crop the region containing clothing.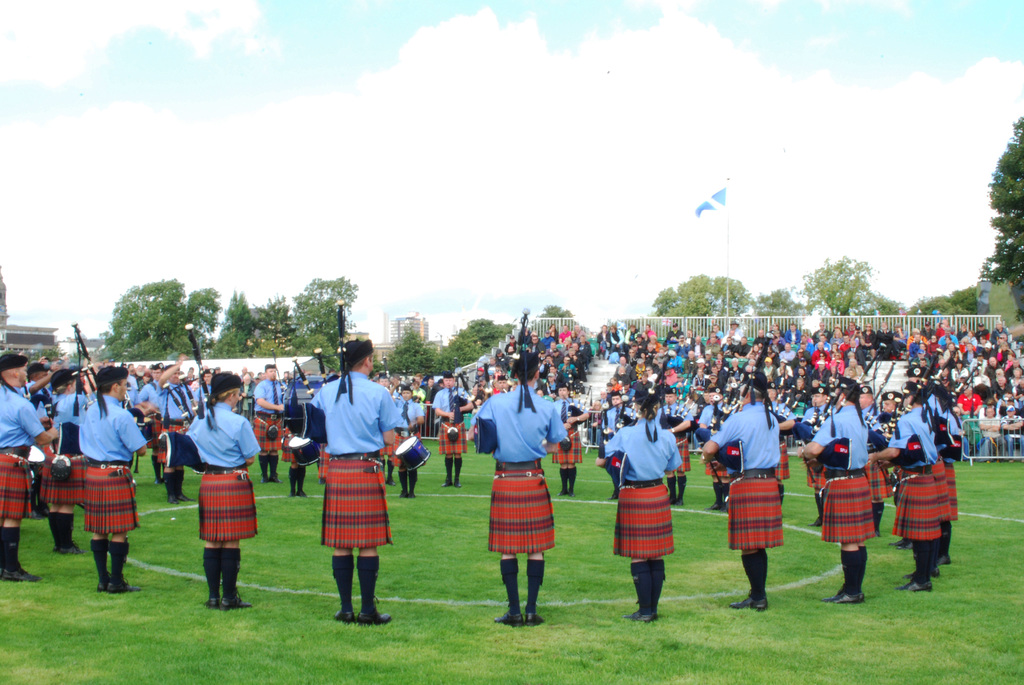
Crop region: (left=185, top=402, right=262, bottom=601).
